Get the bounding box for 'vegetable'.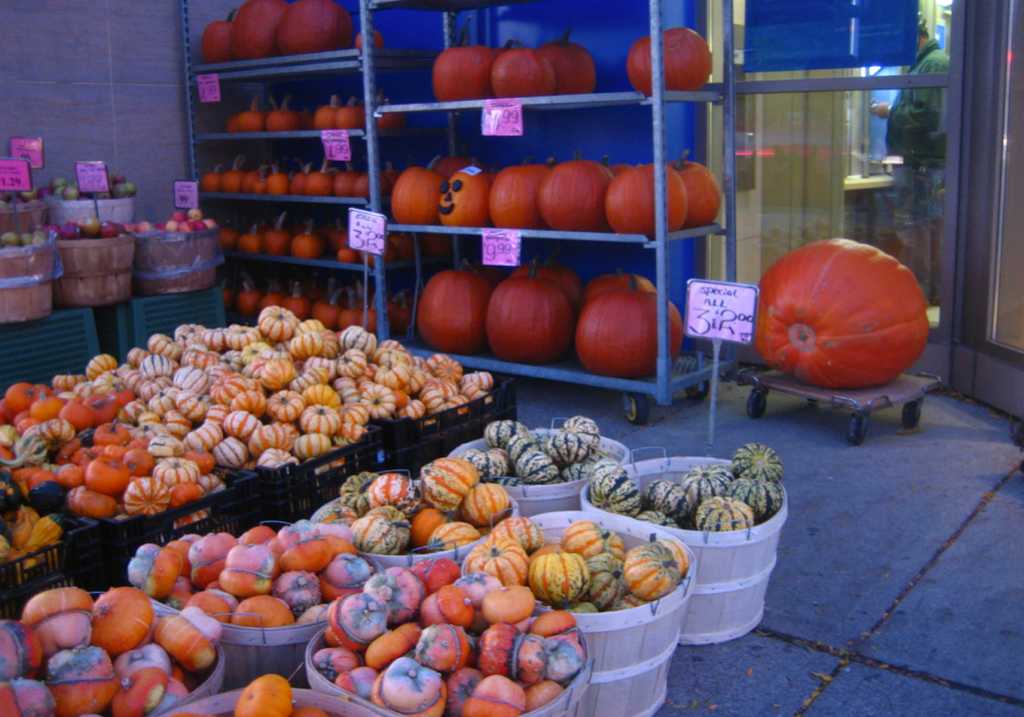
515 453 570 485.
